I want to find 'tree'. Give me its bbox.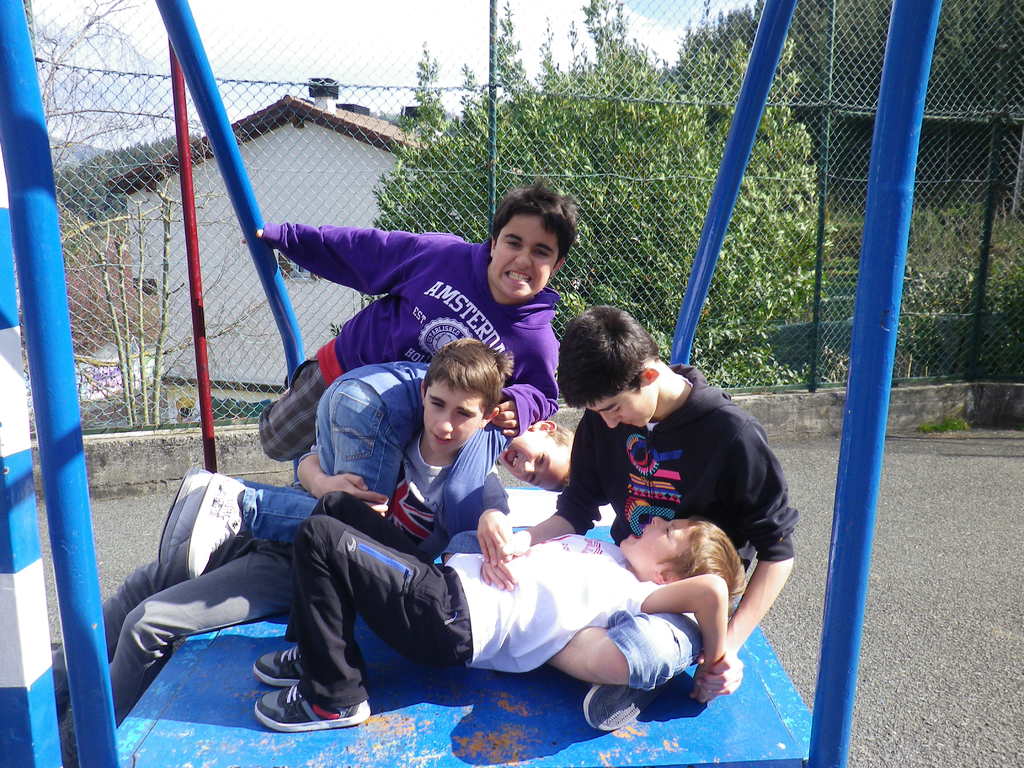
Rect(669, 0, 1023, 212).
